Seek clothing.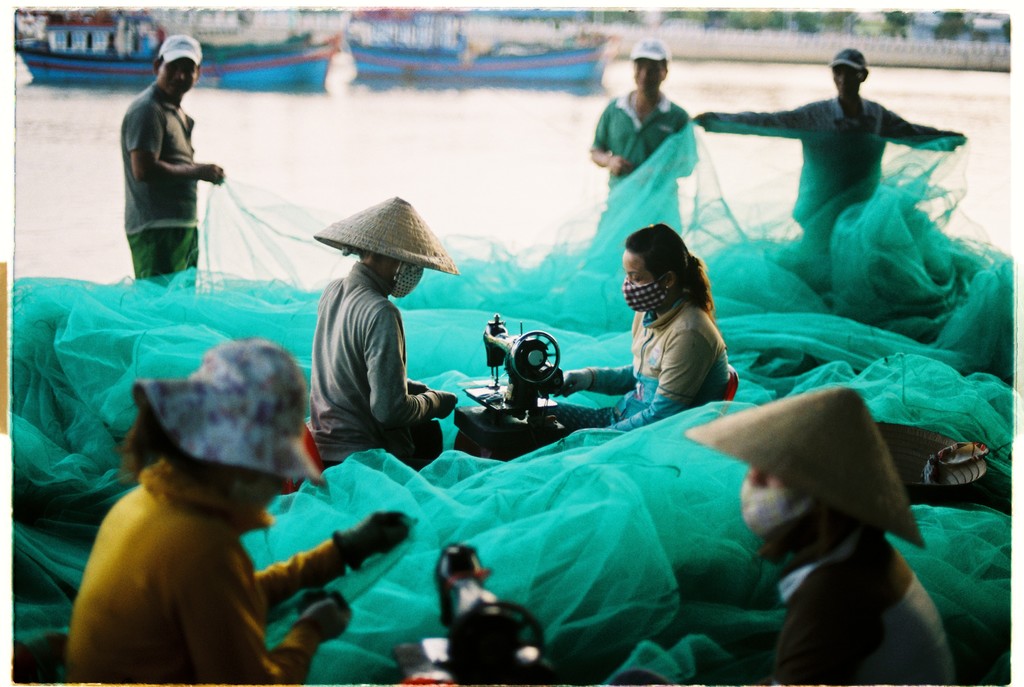
[x1=115, y1=90, x2=198, y2=282].
